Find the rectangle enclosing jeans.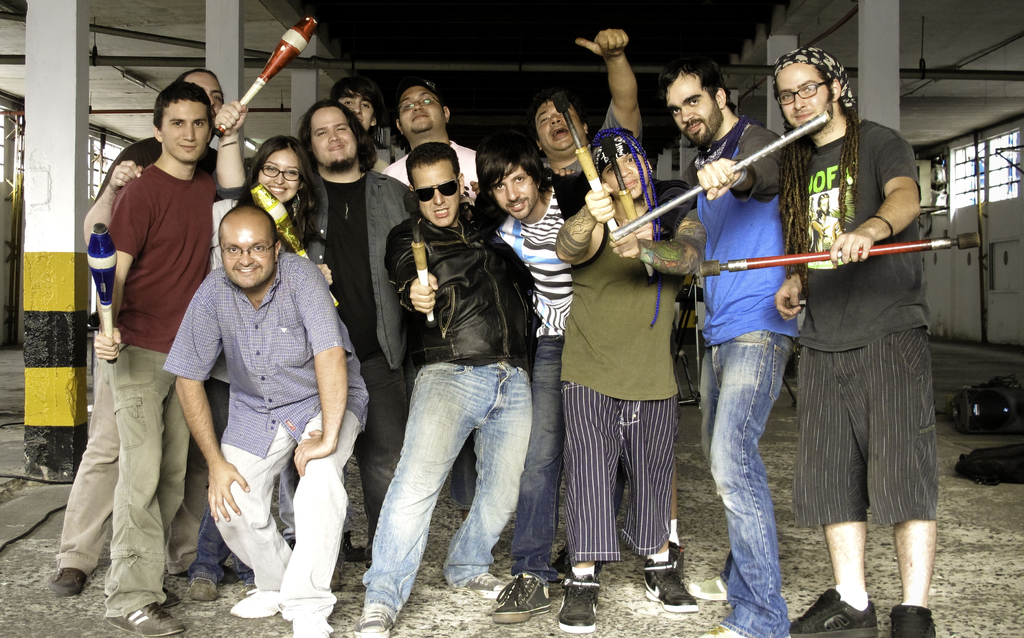
pyautogui.locateOnScreen(365, 365, 527, 619).
